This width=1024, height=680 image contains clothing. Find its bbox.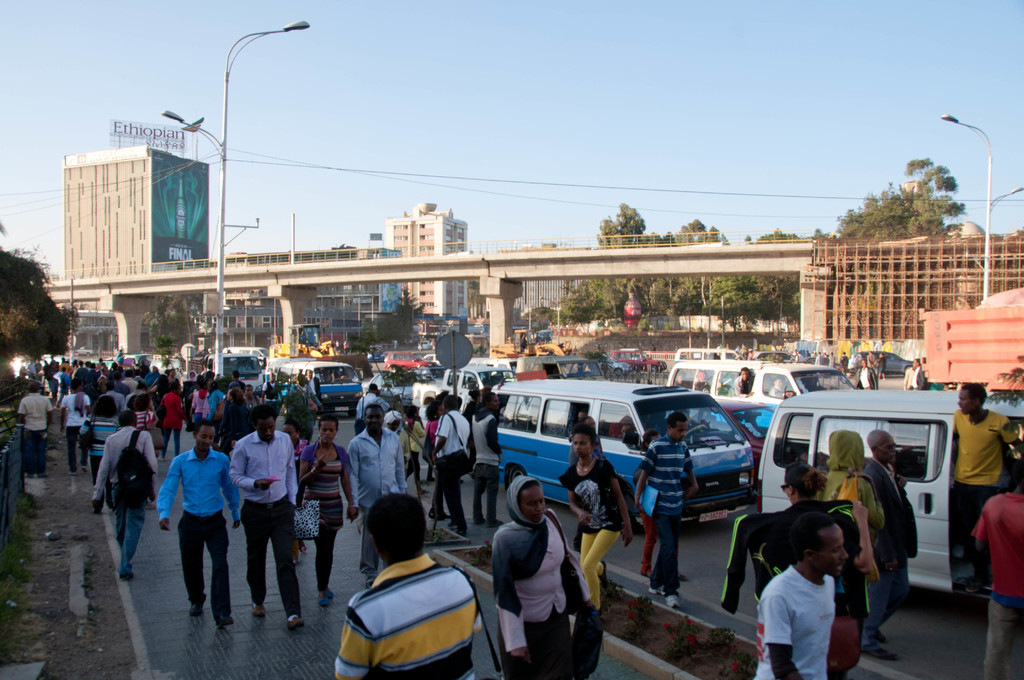
<box>630,459,684,574</box>.
